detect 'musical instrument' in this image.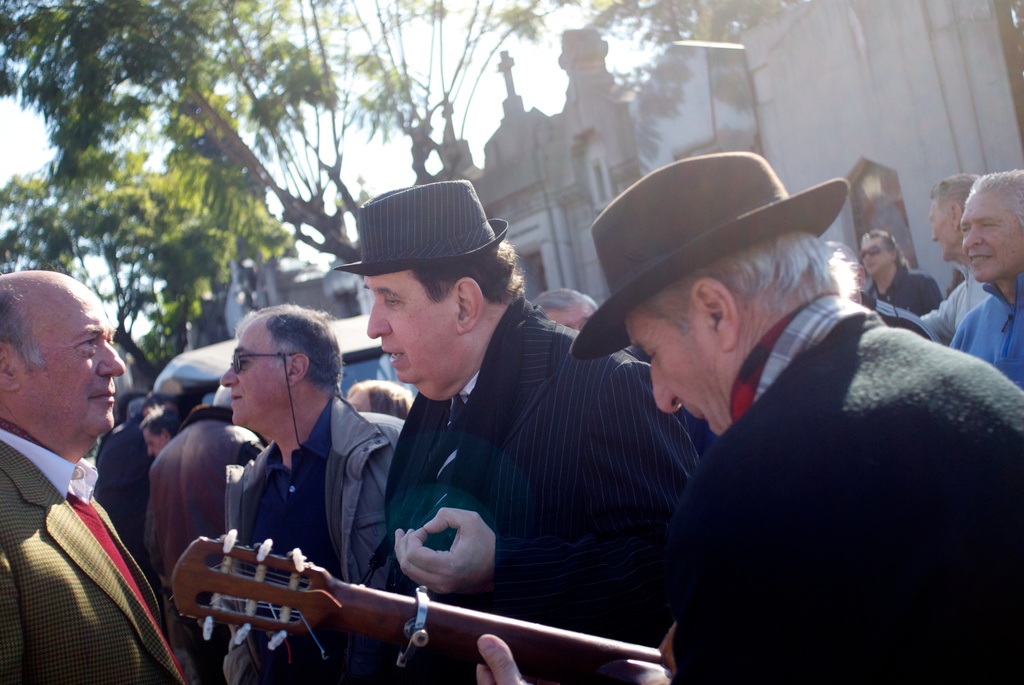
Detection: (x1=168, y1=528, x2=668, y2=684).
